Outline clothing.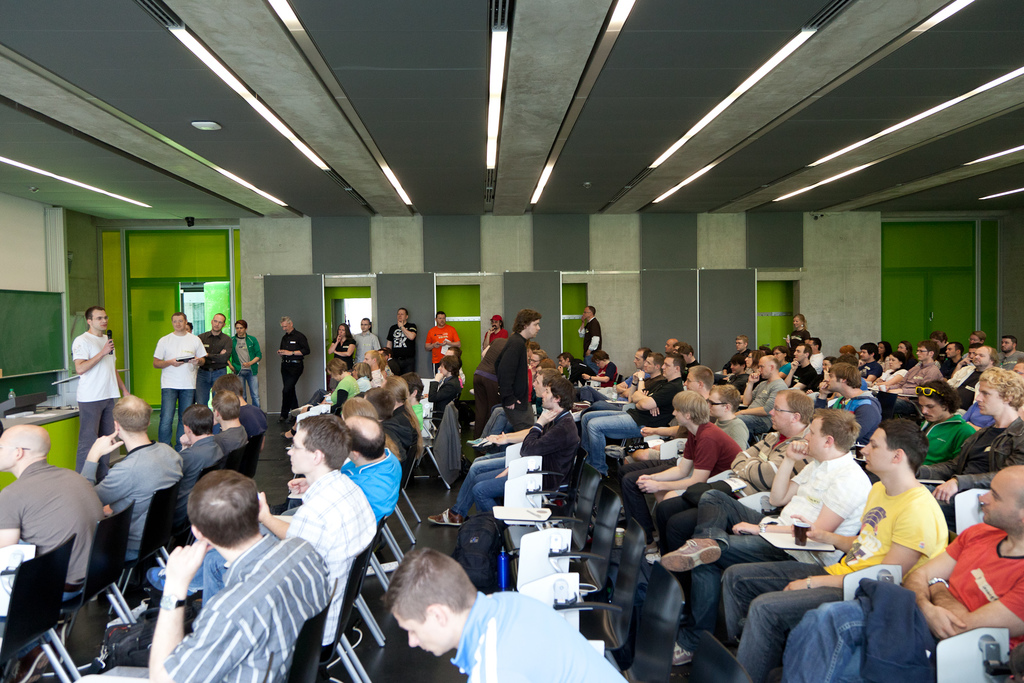
Outline: <box>692,446,868,636</box>.
